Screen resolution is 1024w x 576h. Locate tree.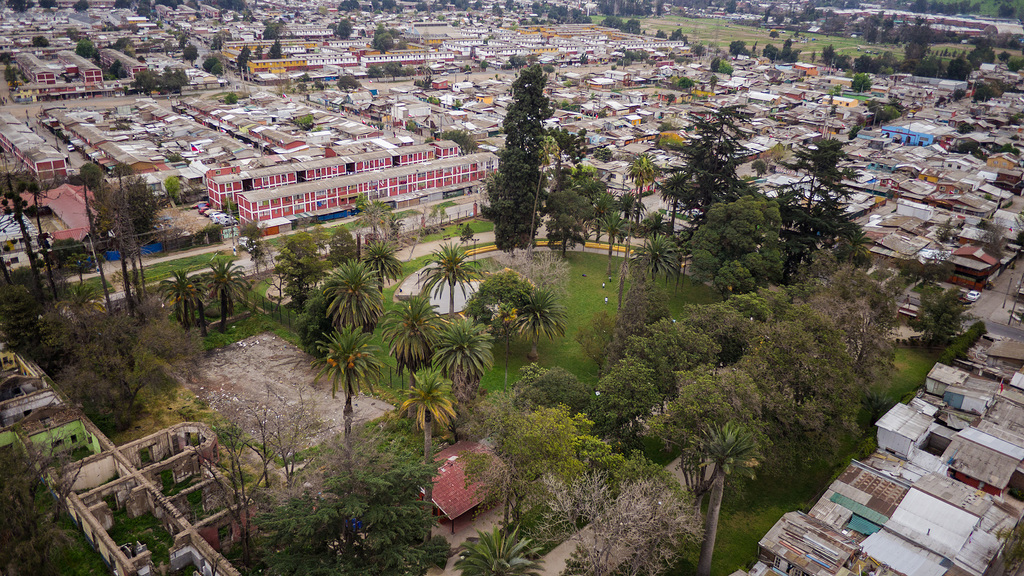
bbox(505, 282, 572, 370).
